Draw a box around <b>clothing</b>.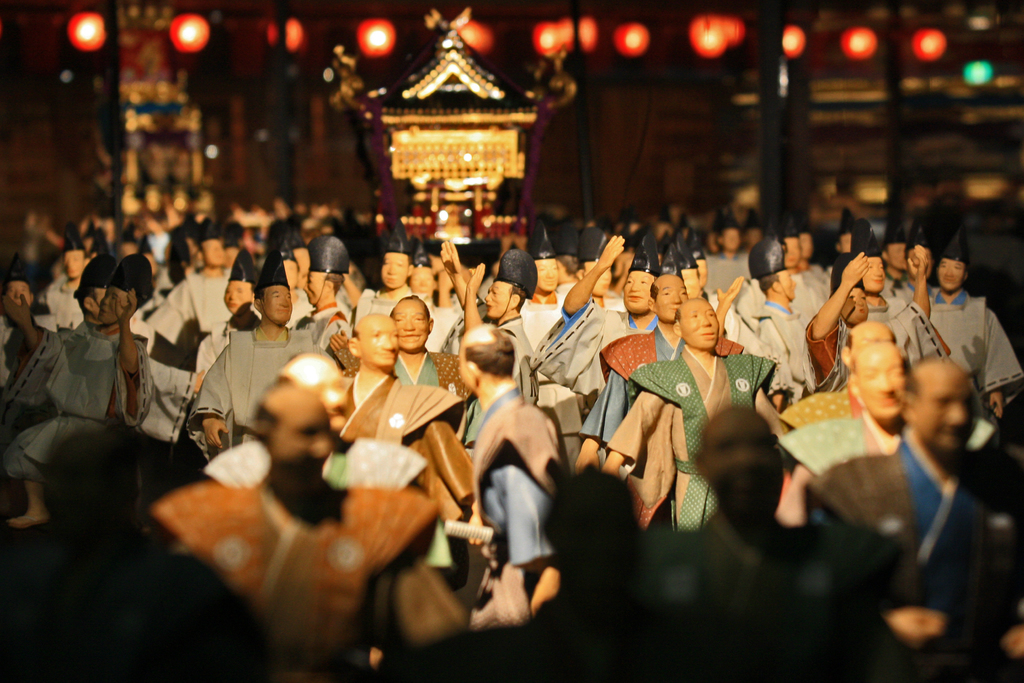
(left=142, top=233, right=171, bottom=274).
